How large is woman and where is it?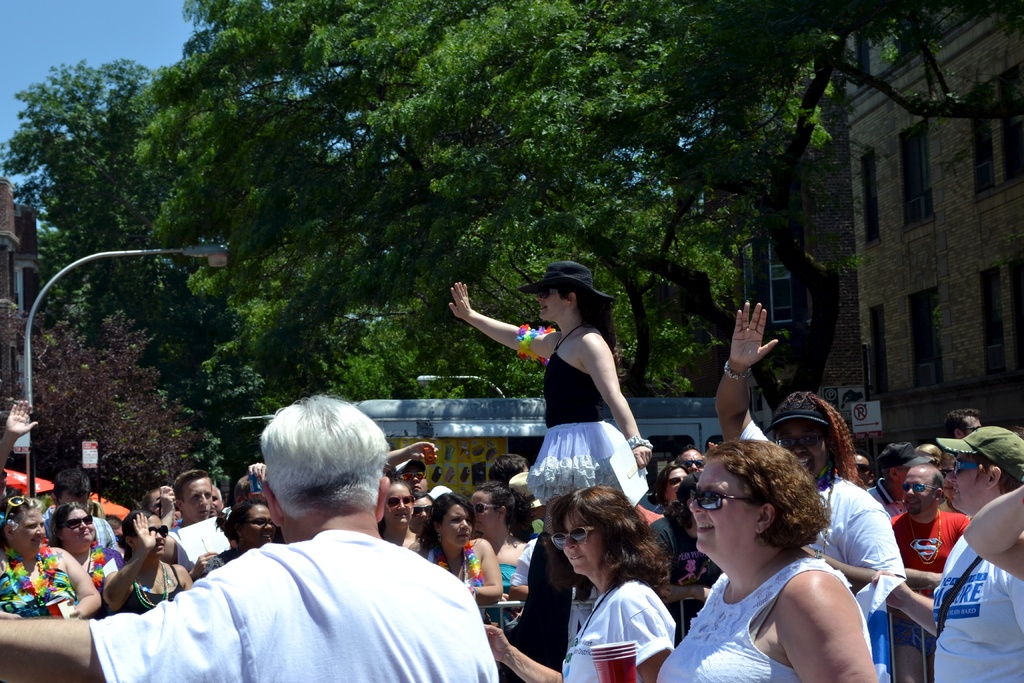
Bounding box: 0, 491, 109, 617.
